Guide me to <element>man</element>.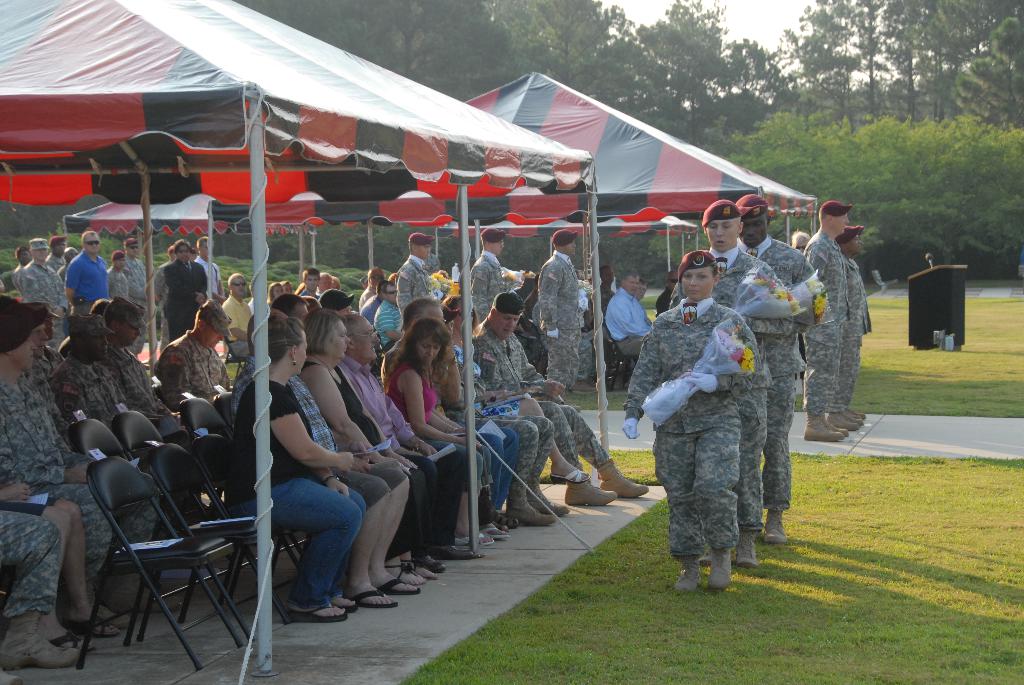
Guidance: crop(316, 271, 332, 295).
